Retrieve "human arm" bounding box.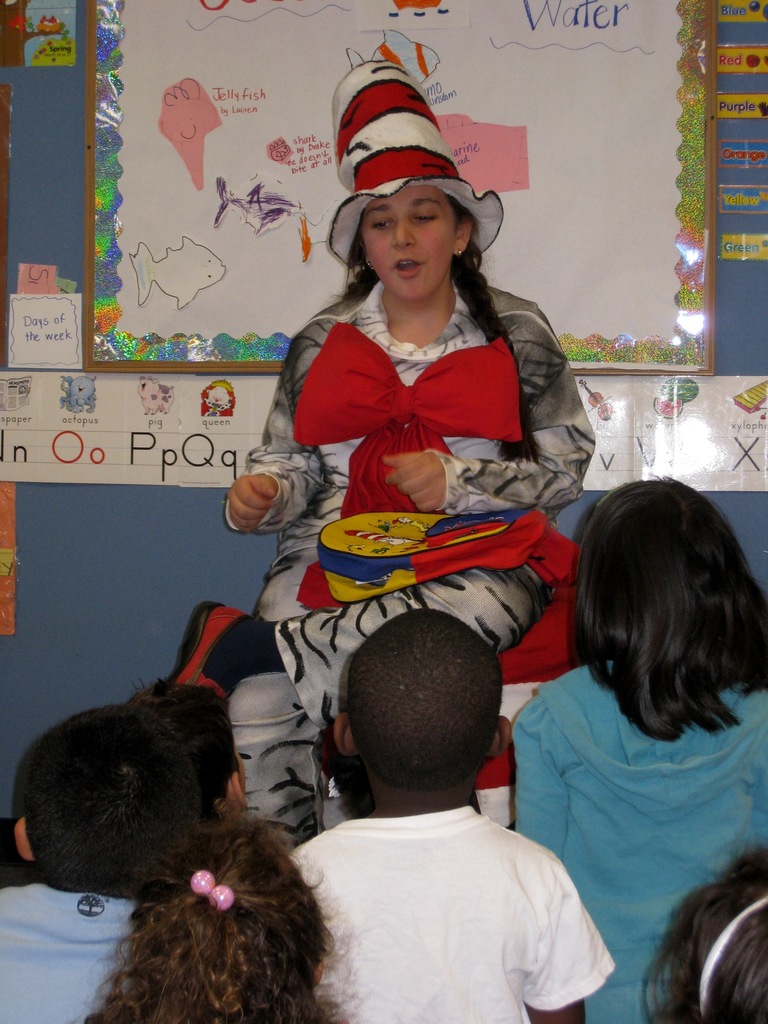
Bounding box: (359, 285, 596, 508).
